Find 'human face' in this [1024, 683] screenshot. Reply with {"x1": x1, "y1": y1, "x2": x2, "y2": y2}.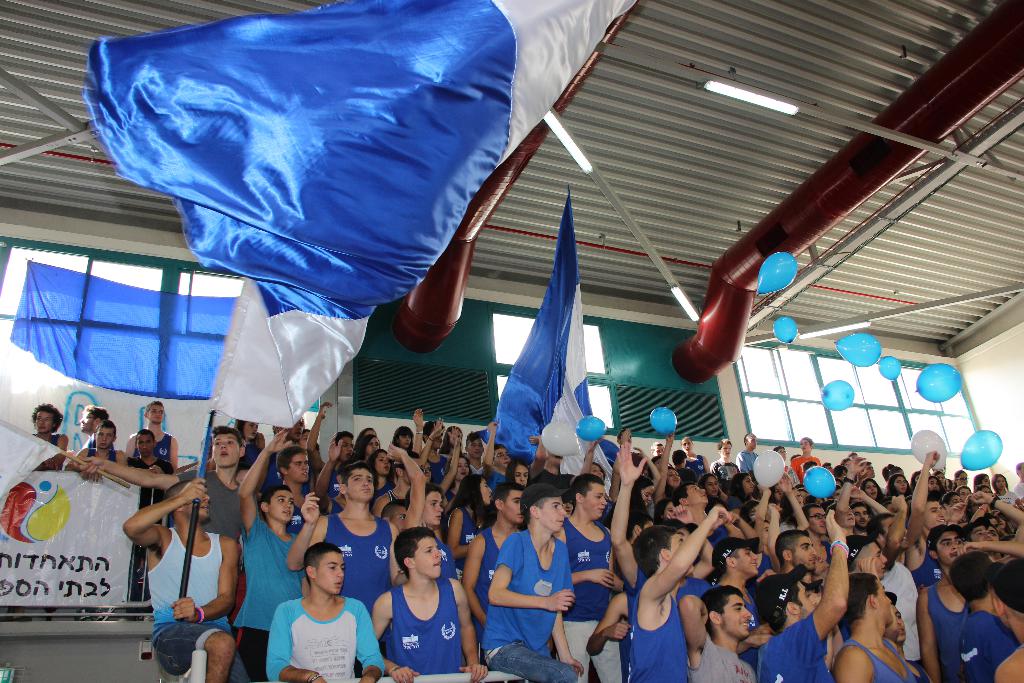
{"x1": 875, "y1": 580, "x2": 892, "y2": 622}.
